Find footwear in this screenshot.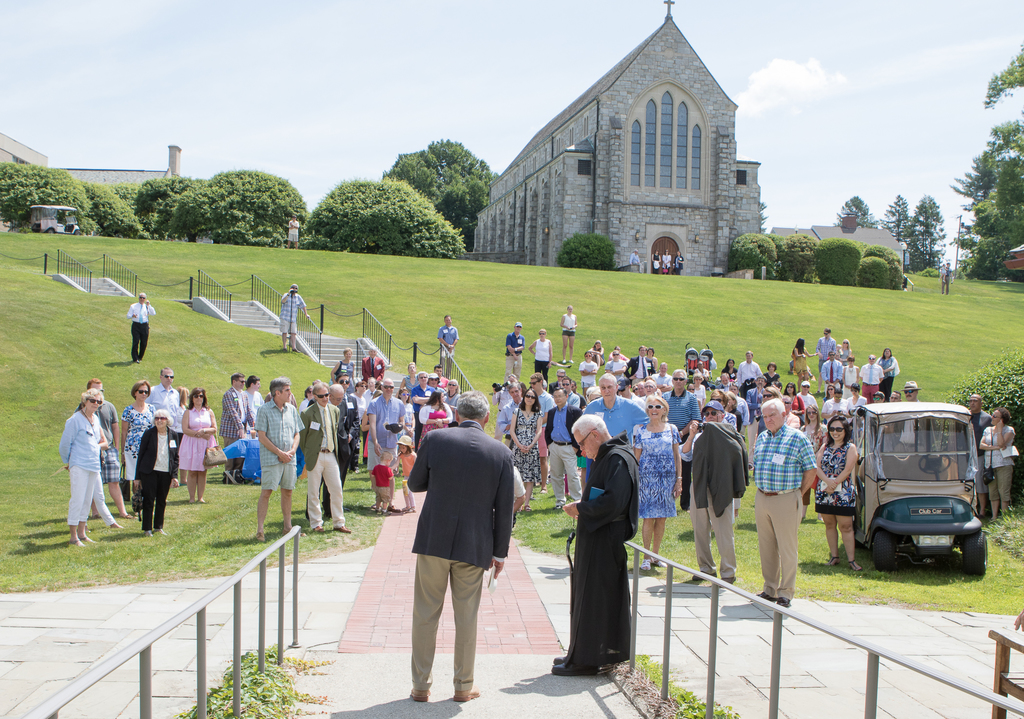
The bounding box for footwear is pyautogui.locateOnScreen(771, 595, 785, 607).
